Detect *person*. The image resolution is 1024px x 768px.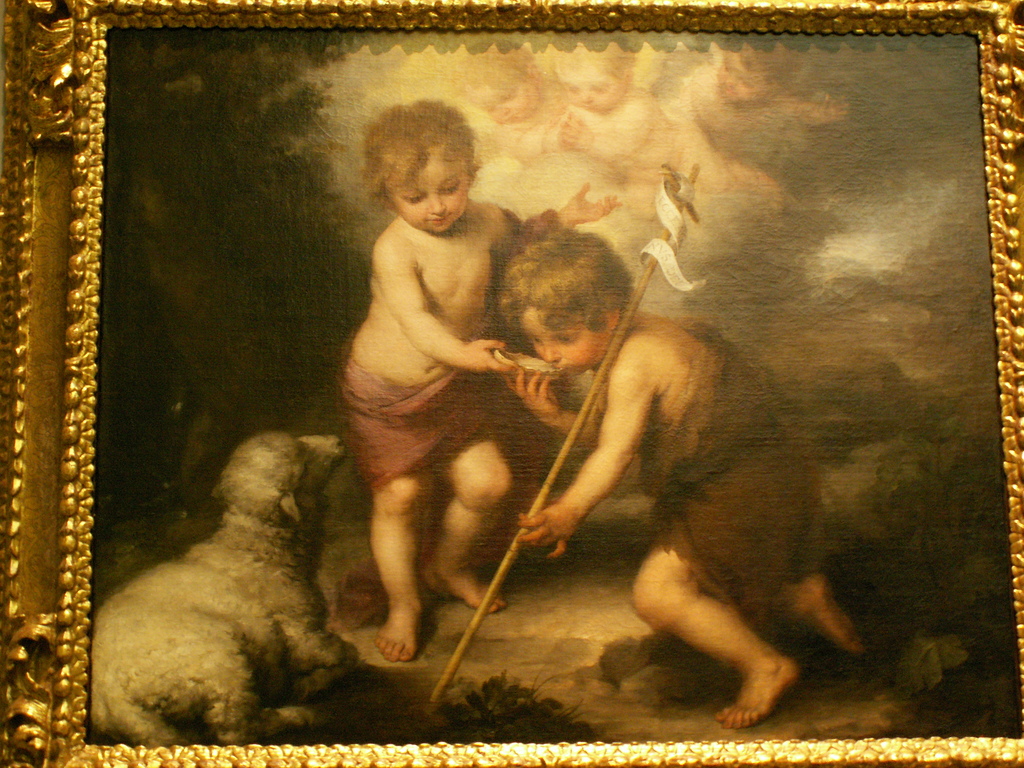
BBox(495, 225, 870, 726).
